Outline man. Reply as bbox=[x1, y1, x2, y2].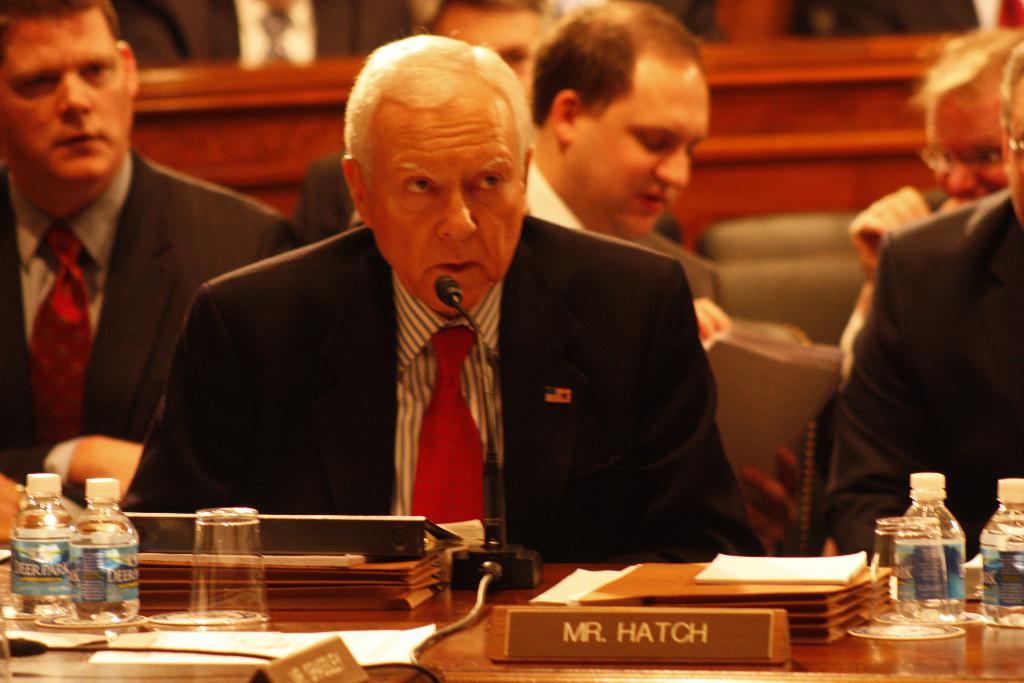
bbox=[530, 0, 797, 551].
